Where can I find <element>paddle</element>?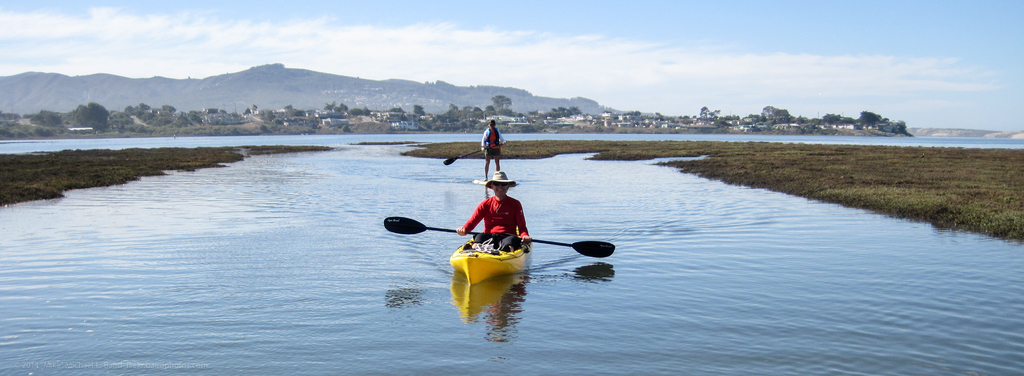
You can find it at Rect(445, 145, 502, 167).
